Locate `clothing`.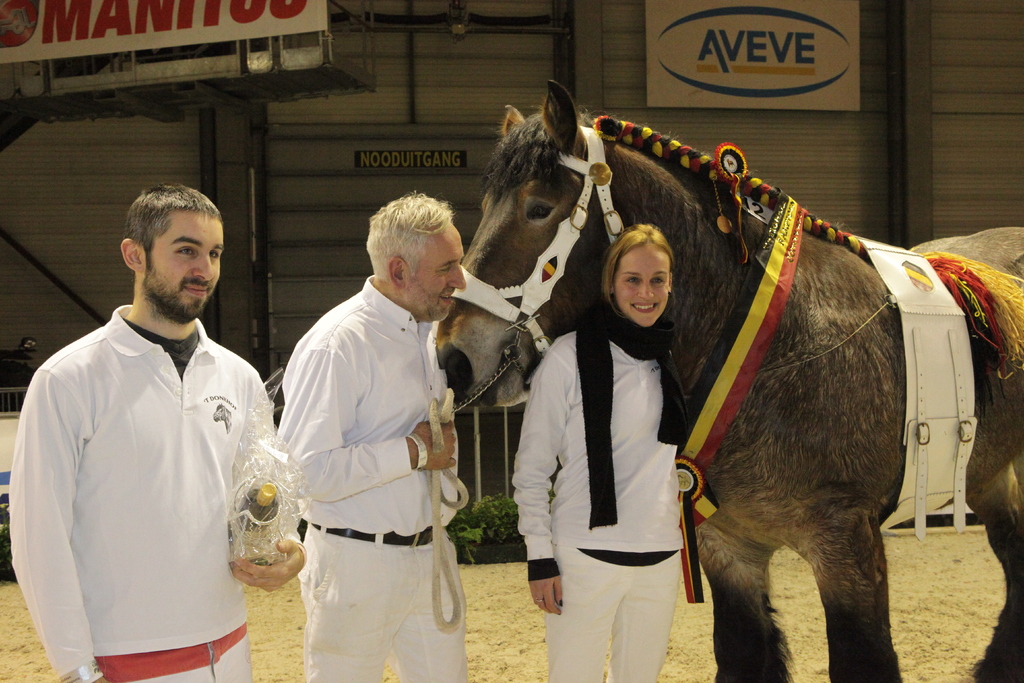
Bounding box: [17,284,280,667].
